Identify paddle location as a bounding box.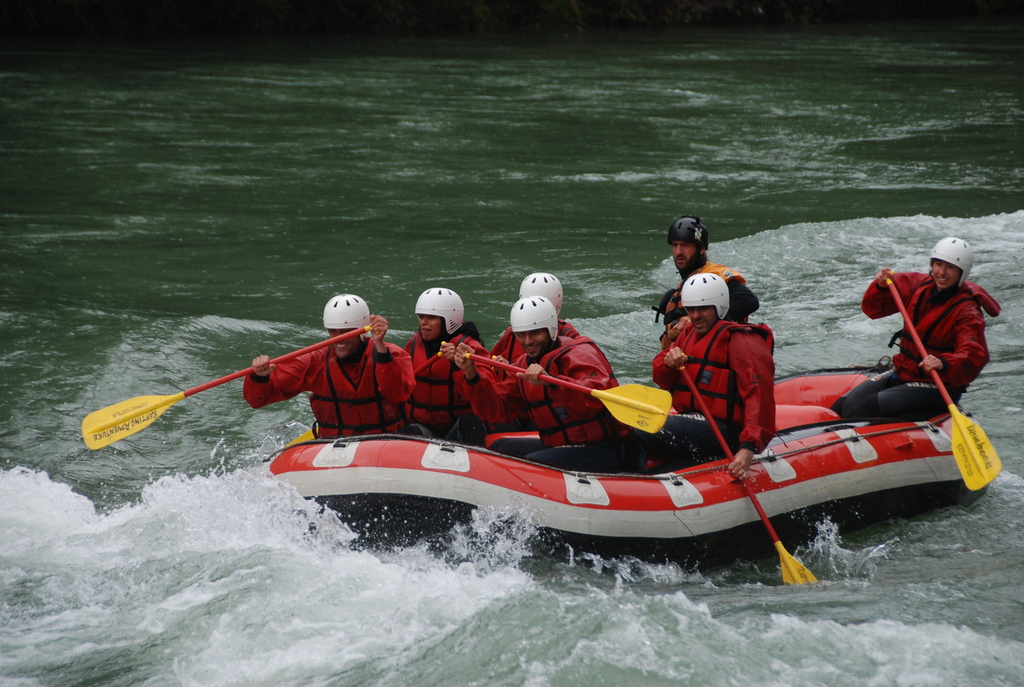
74:324:372:447.
